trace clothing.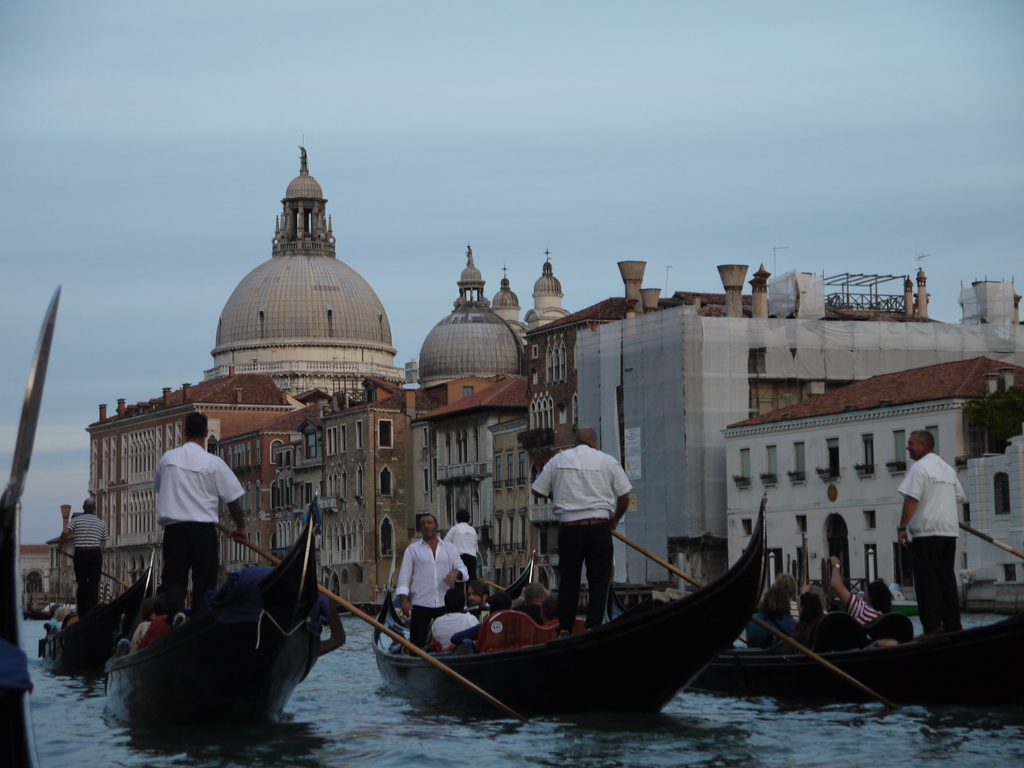
Traced to detection(61, 504, 111, 621).
